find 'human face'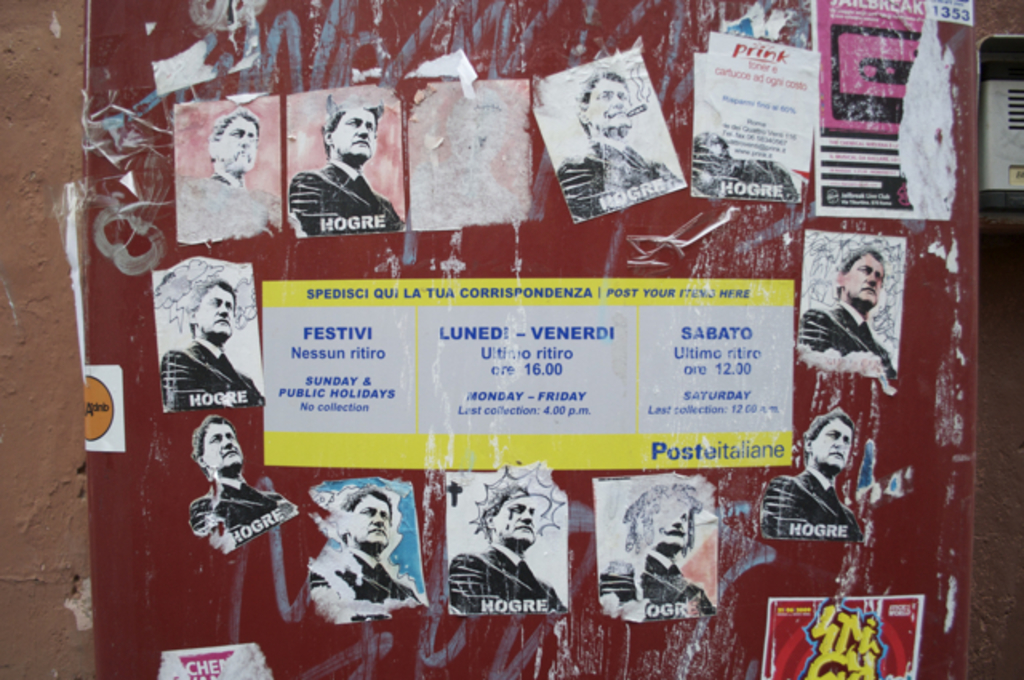
<box>845,253,880,304</box>
